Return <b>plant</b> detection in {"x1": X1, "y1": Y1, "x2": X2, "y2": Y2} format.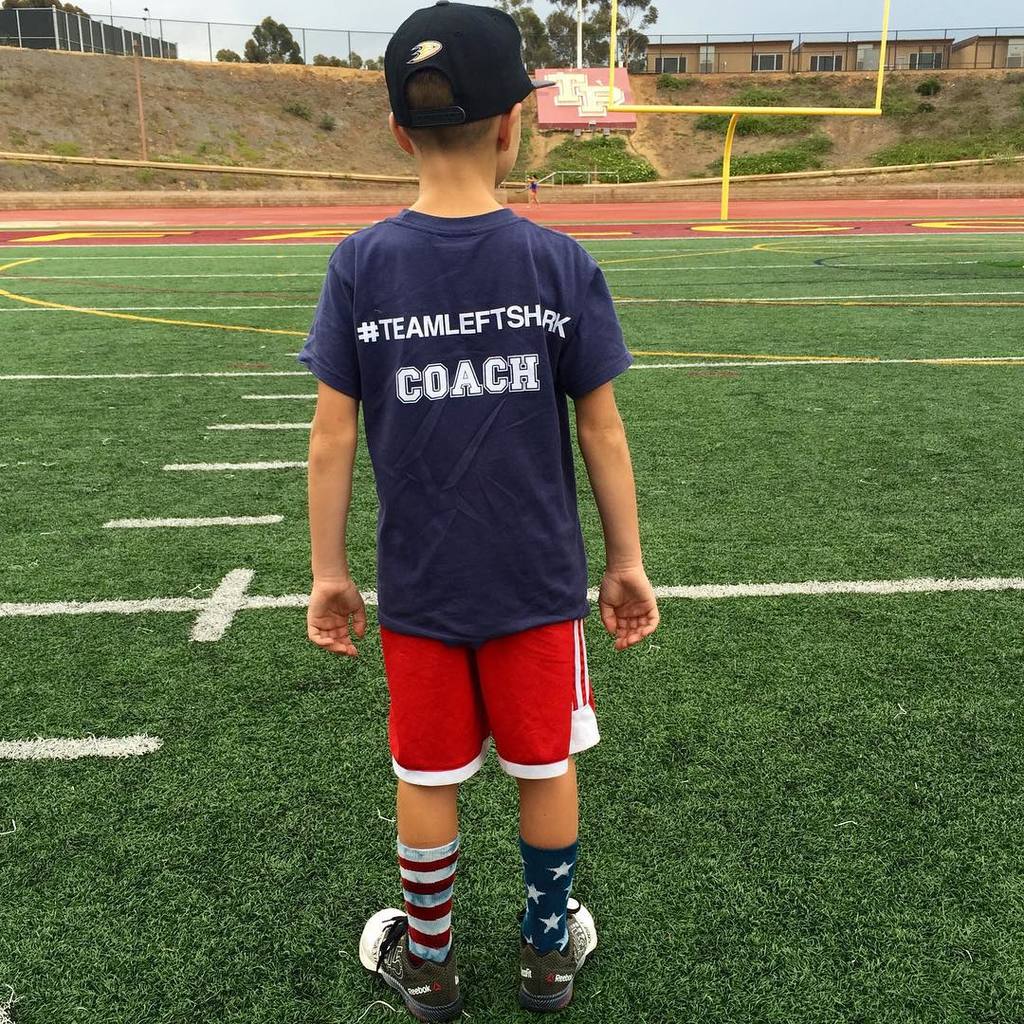
{"x1": 921, "y1": 67, "x2": 945, "y2": 97}.
